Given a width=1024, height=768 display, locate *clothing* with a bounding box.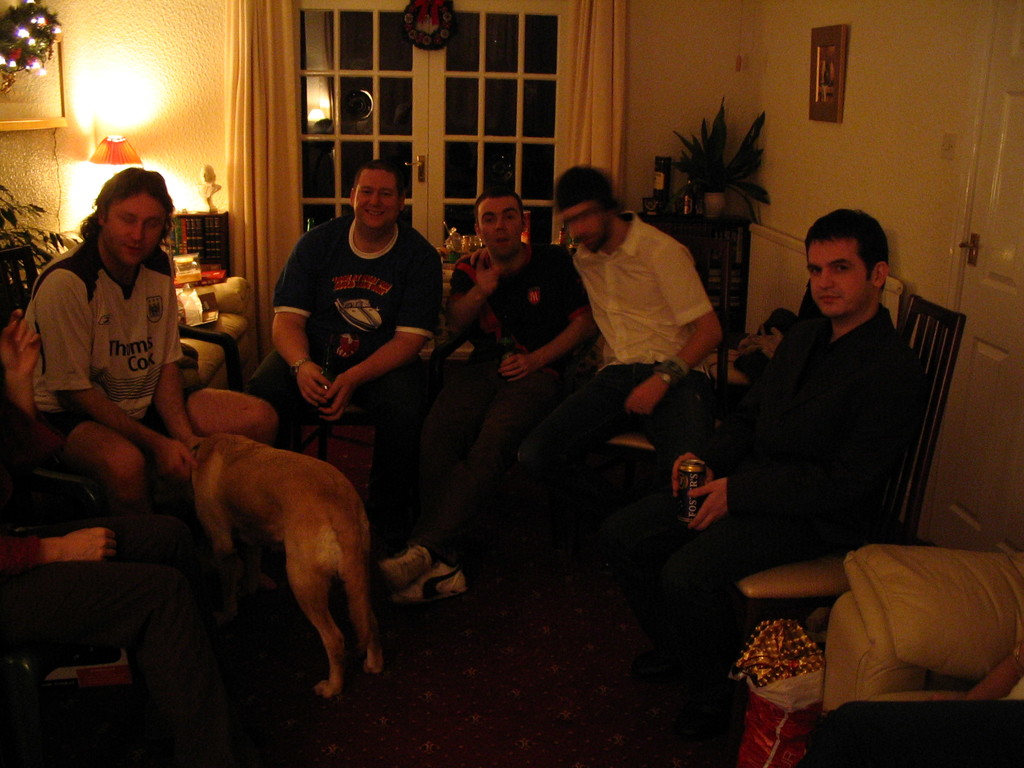
Located: left=4, top=240, right=186, bottom=462.
